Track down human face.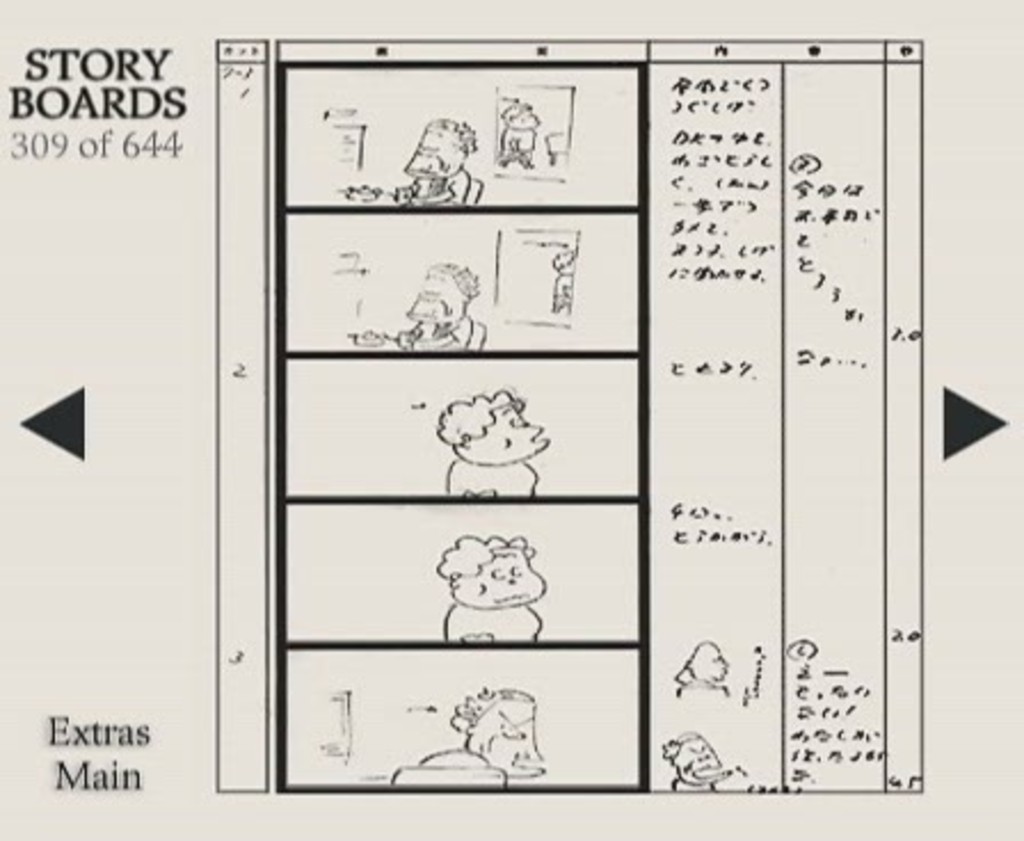
Tracked to crop(411, 277, 466, 329).
